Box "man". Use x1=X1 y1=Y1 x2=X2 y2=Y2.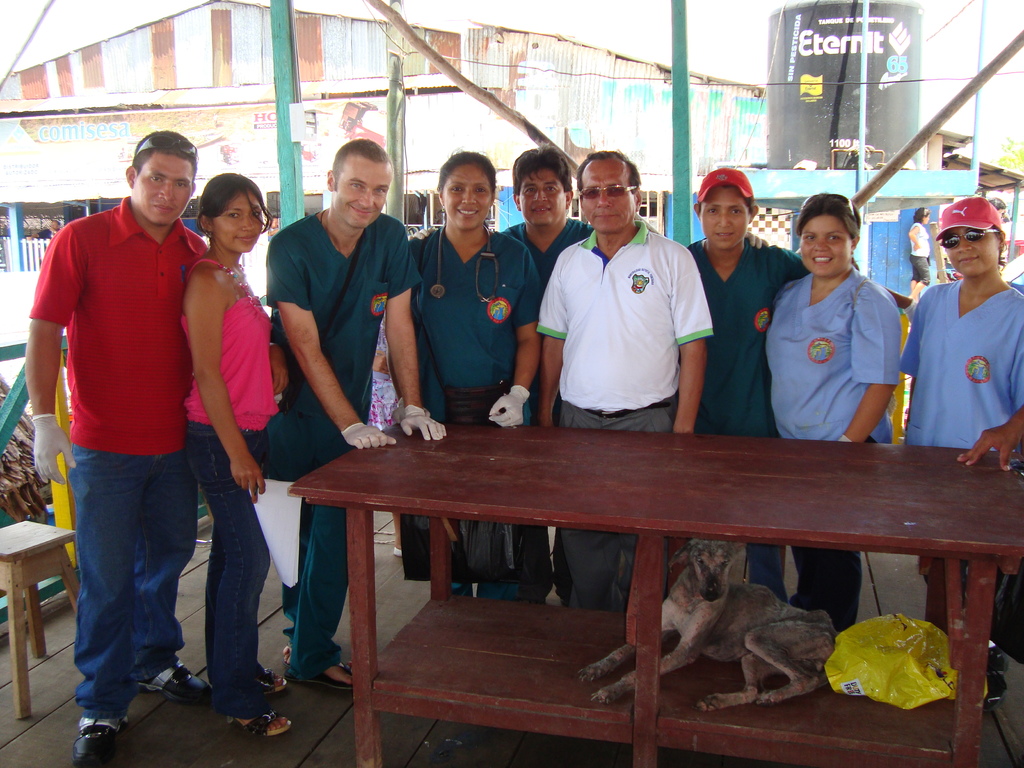
x1=501 y1=148 x2=594 y2=609.
